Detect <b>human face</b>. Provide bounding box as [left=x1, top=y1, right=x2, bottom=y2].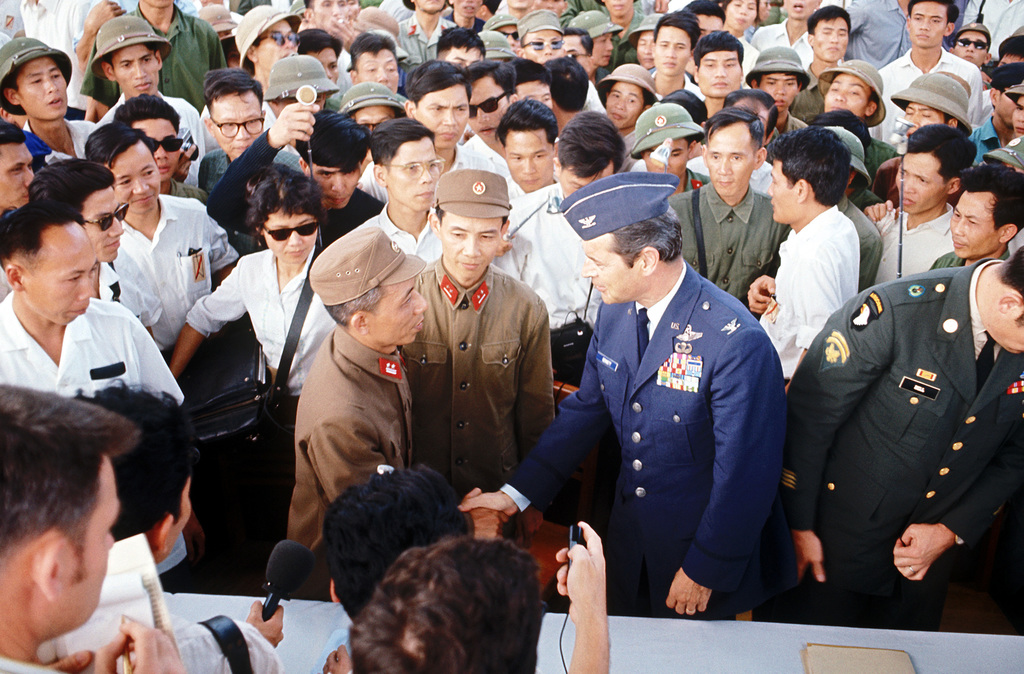
[left=641, top=136, right=690, bottom=180].
